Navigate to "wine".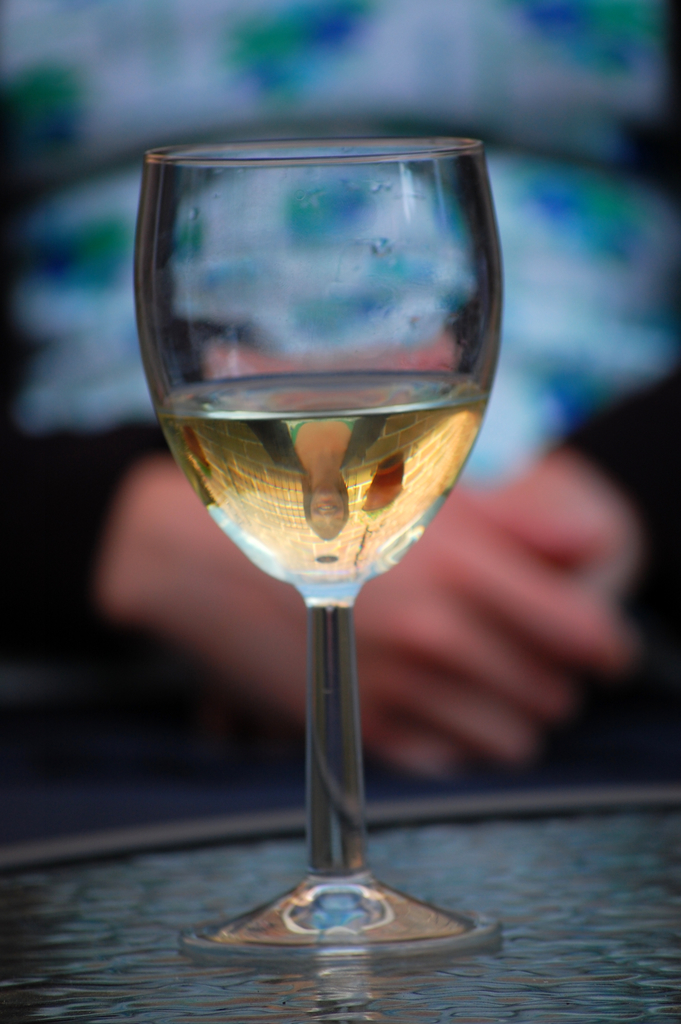
Navigation target: locate(120, 79, 509, 1002).
